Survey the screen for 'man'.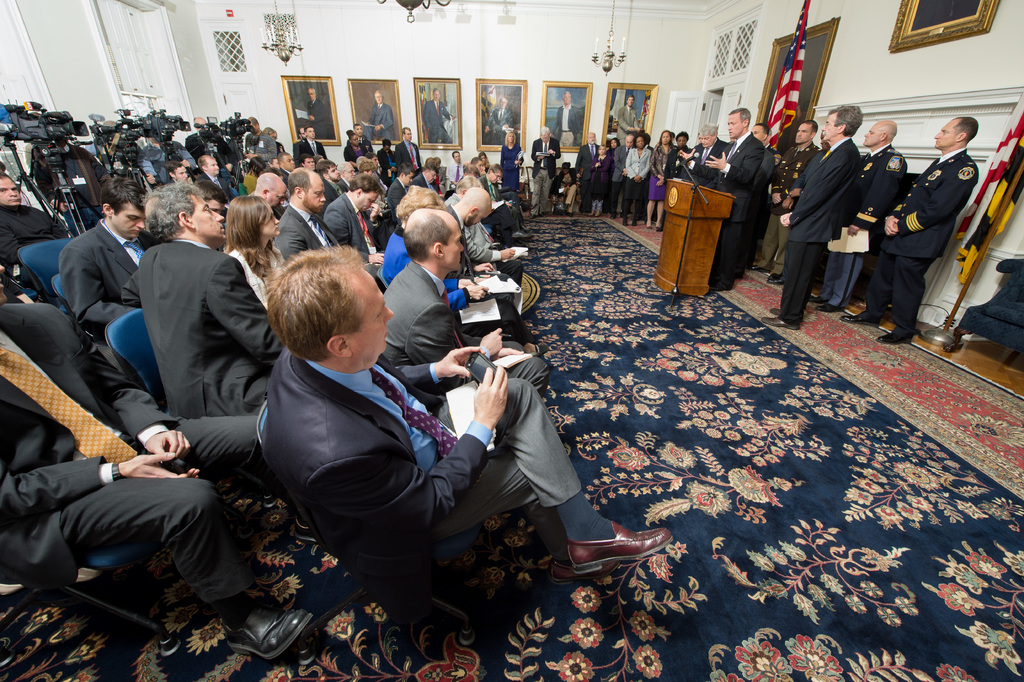
Survey found: (x1=749, y1=119, x2=820, y2=284).
